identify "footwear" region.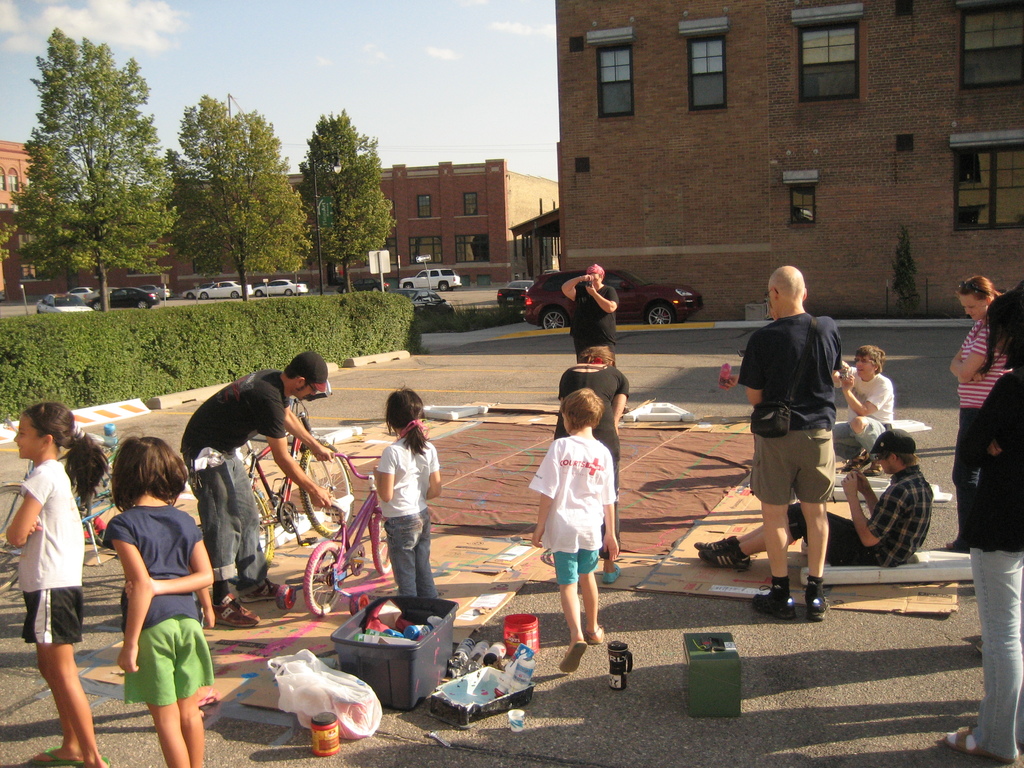
Region: detection(580, 623, 605, 648).
